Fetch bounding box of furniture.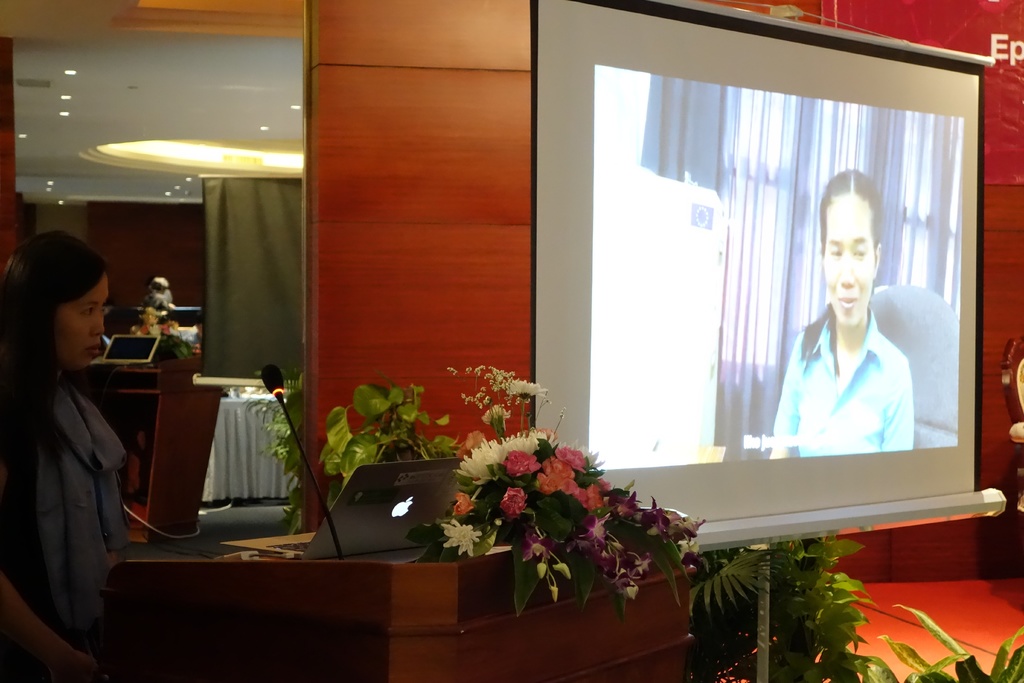
Bbox: 204 386 291 508.
